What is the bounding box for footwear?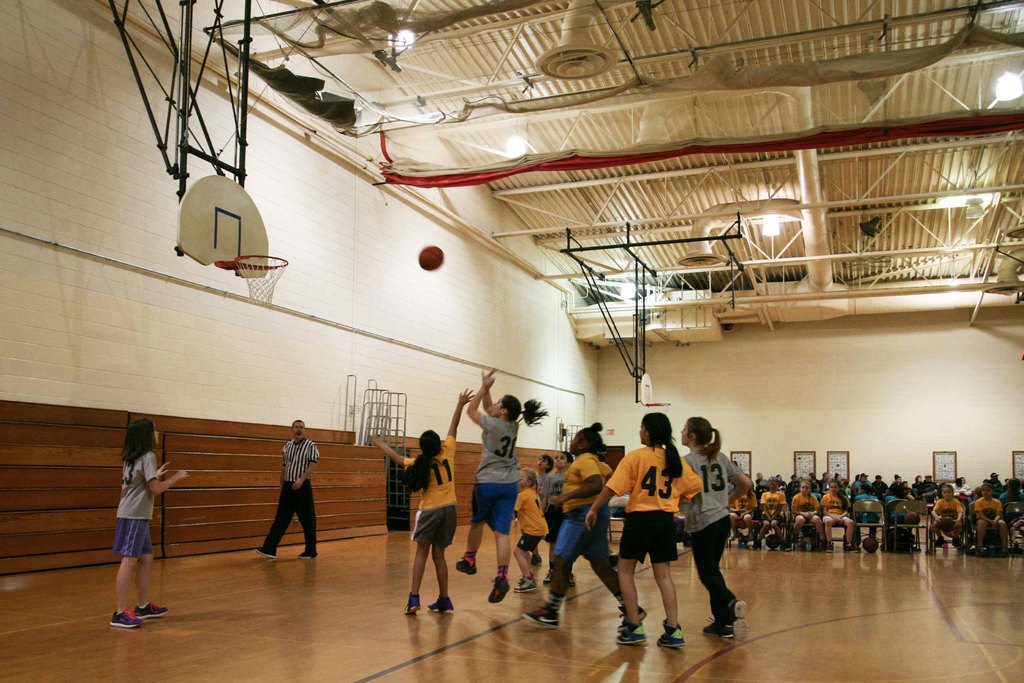
pyautogui.locateOnScreen(404, 593, 420, 615).
